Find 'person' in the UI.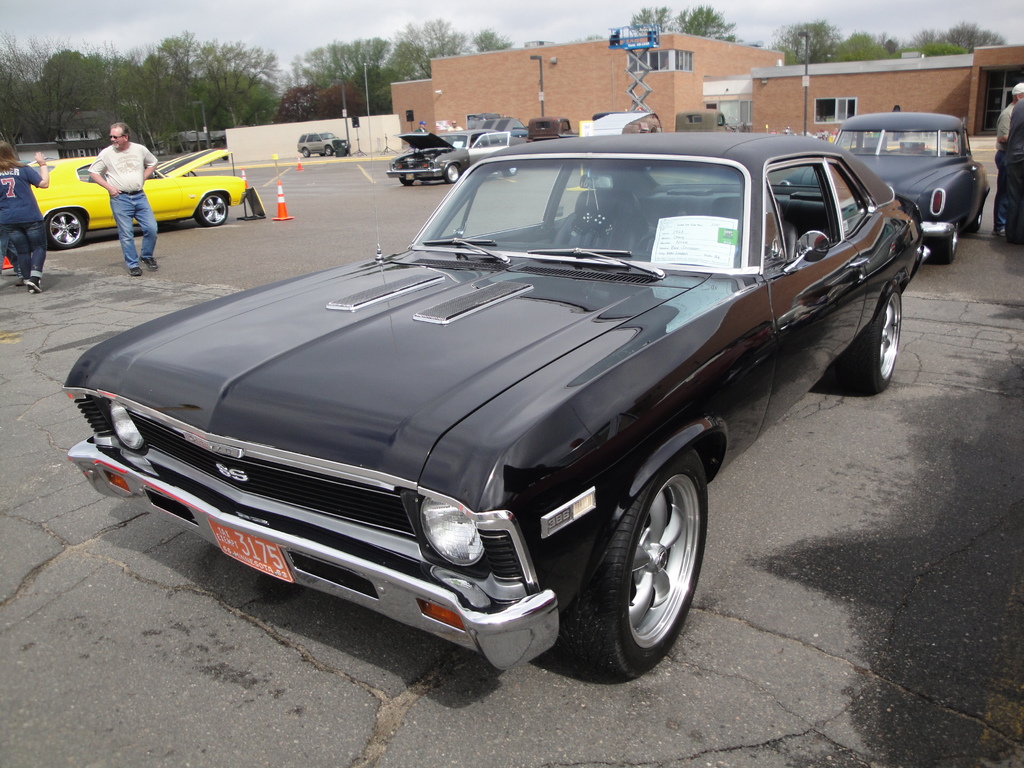
UI element at detection(66, 111, 152, 275).
